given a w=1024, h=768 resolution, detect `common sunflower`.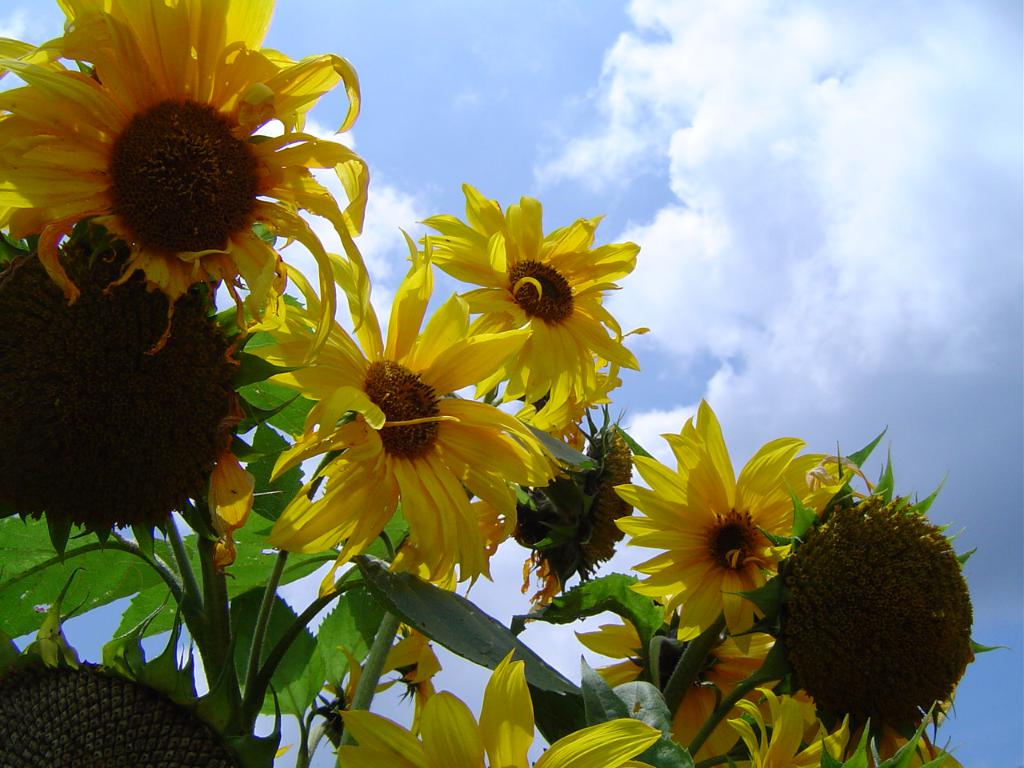
BBox(729, 694, 853, 767).
